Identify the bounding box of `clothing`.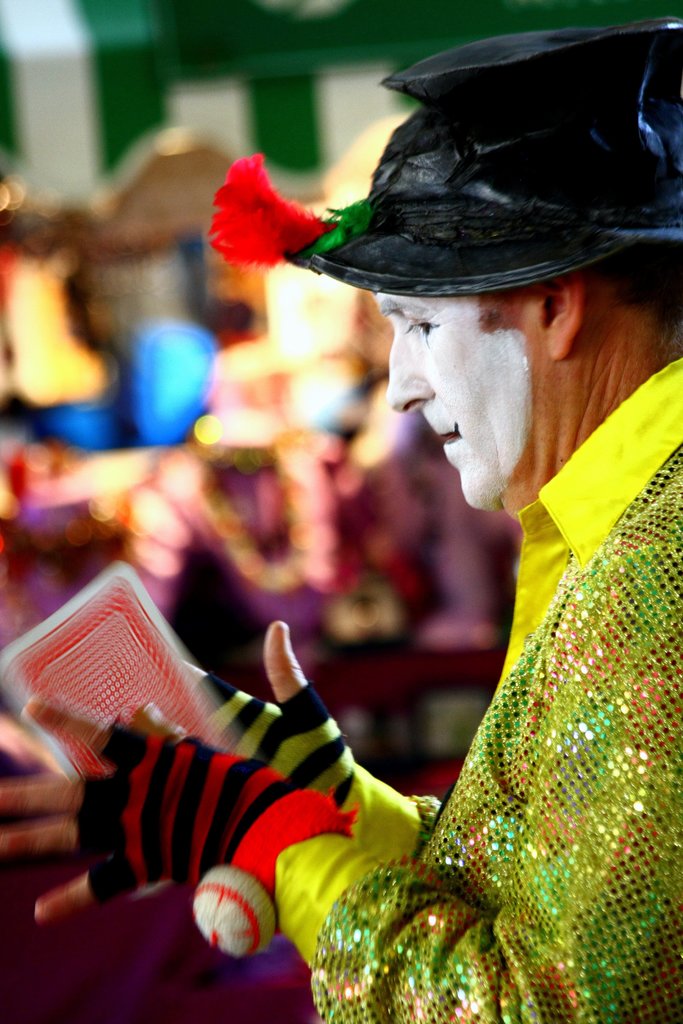
{"left": 69, "top": 337, "right": 682, "bottom": 1023}.
